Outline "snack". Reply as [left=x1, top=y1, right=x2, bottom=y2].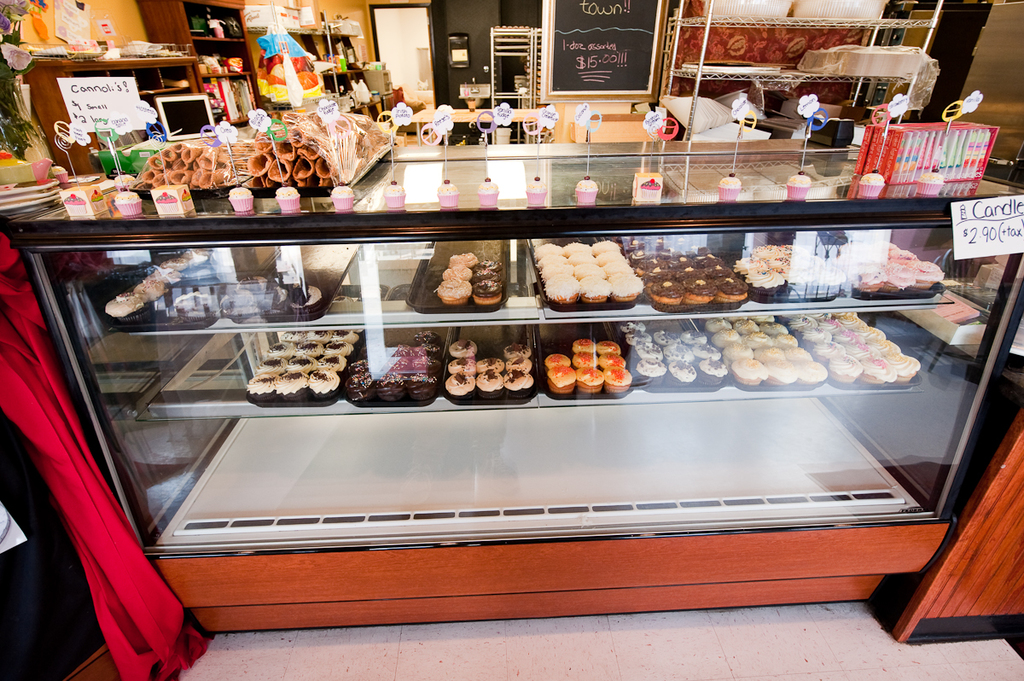
[left=331, top=187, right=354, bottom=208].
